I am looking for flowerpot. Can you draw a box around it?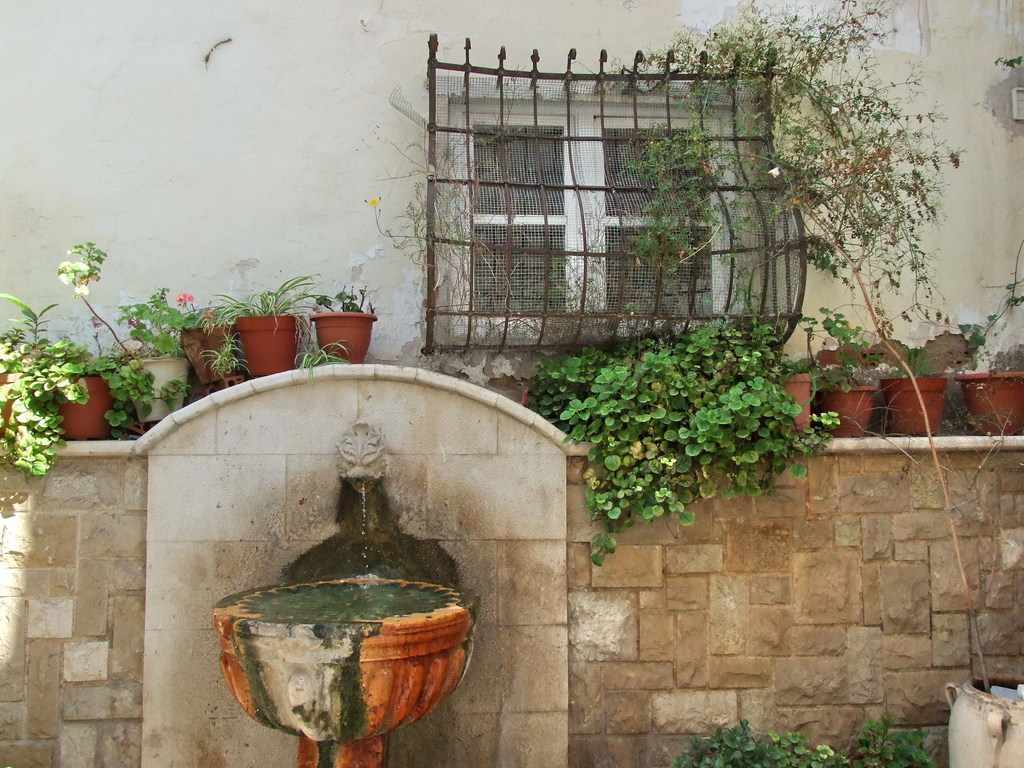
Sure, the bounding box is pyautogui.locateOnScreen(240, 314, 305, 379).
